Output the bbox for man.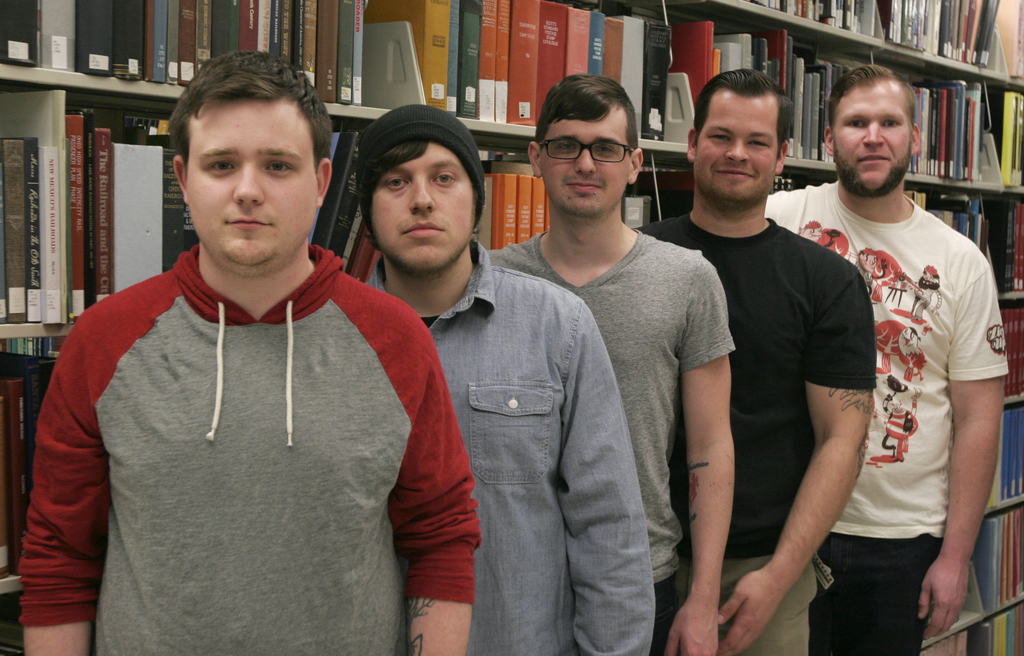
635:69:879:655.
